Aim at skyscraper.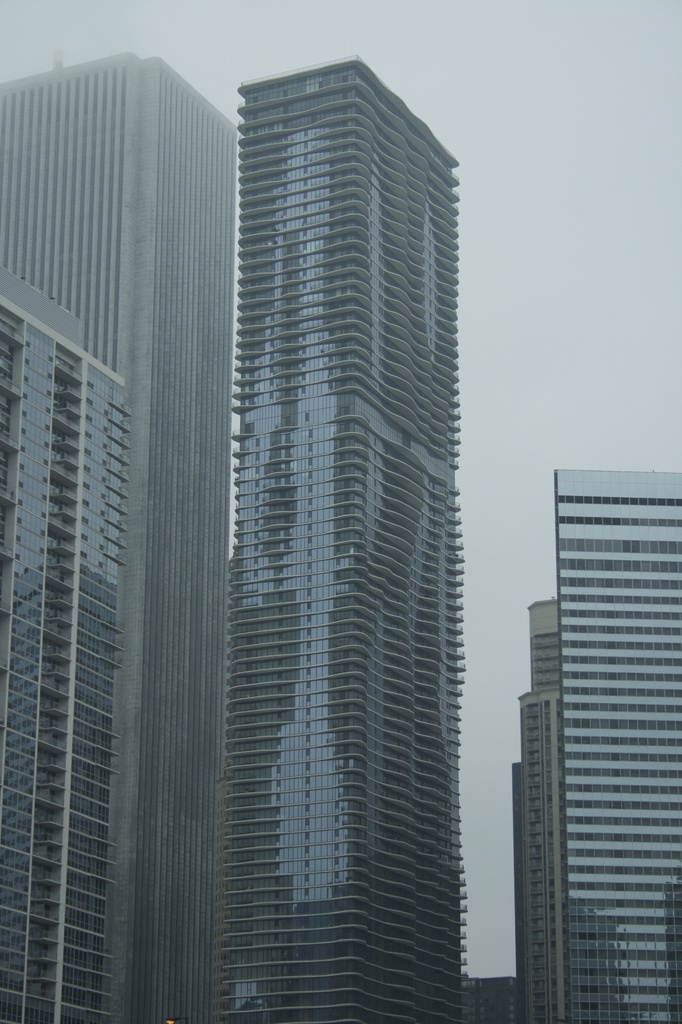
Aimed at pyautogui.locateOnScreen(0, 52, 254, 1023).
